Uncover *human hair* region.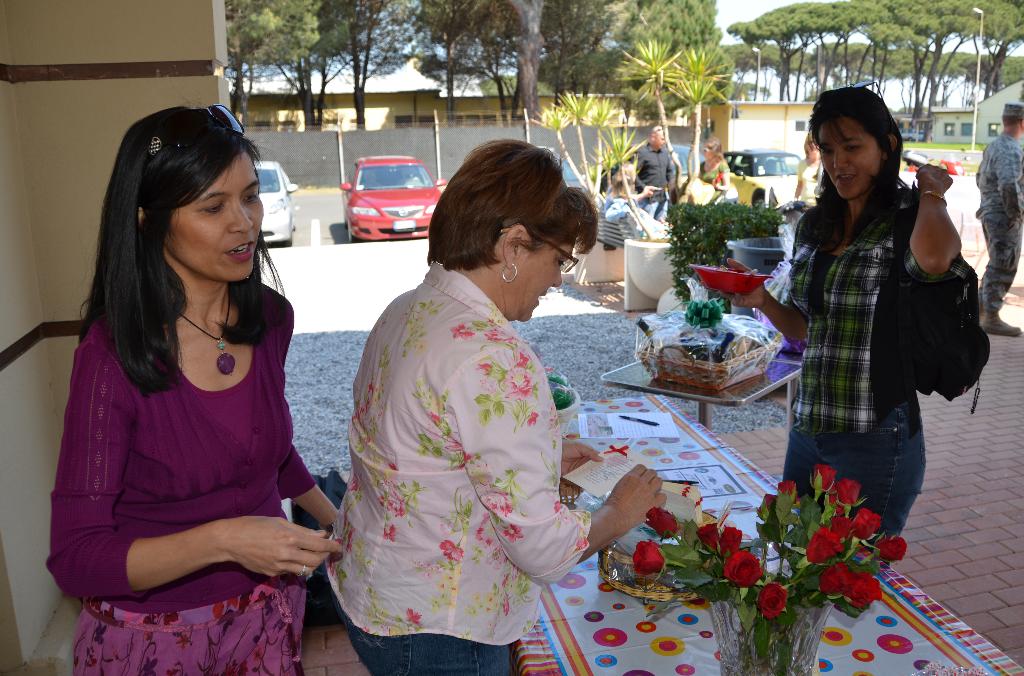
Uncovered: box=[415, 138, 590, 297].
